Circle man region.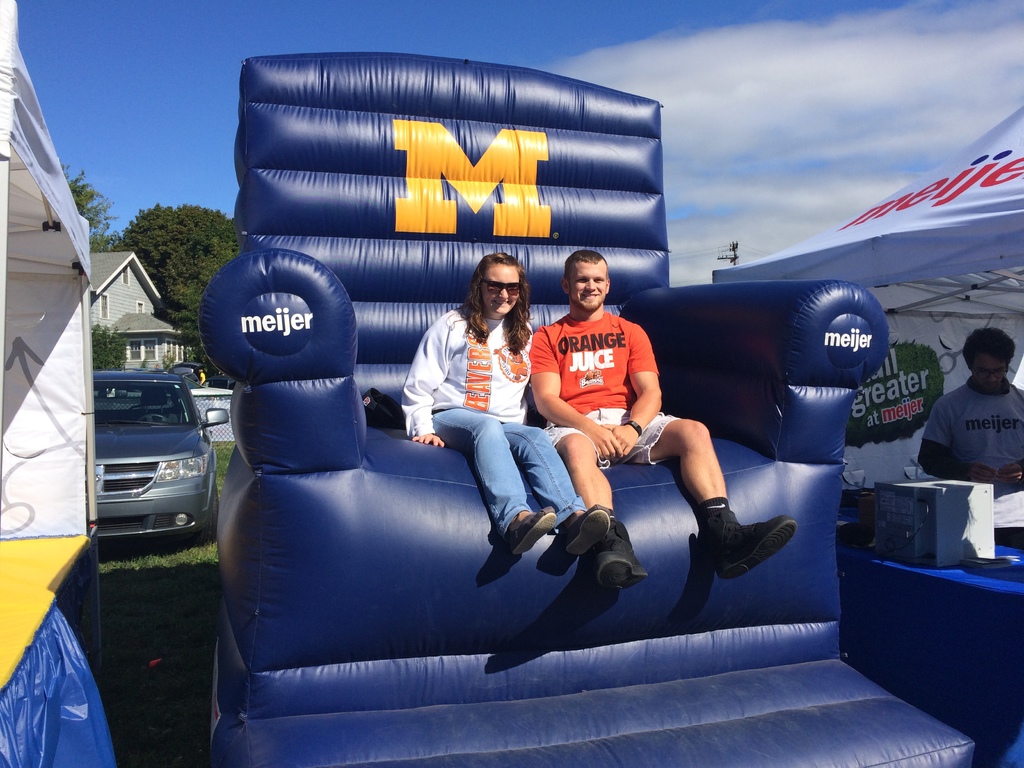
Region: [x1=902, y1=337, x2=1023, y2=497].
